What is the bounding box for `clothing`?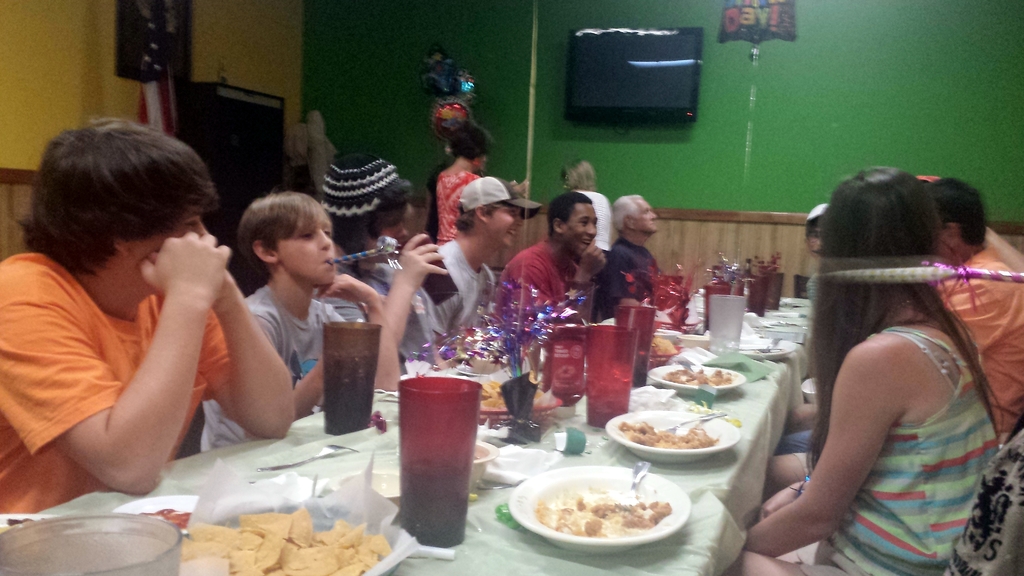
BBox(573, 188, 614, 254).
